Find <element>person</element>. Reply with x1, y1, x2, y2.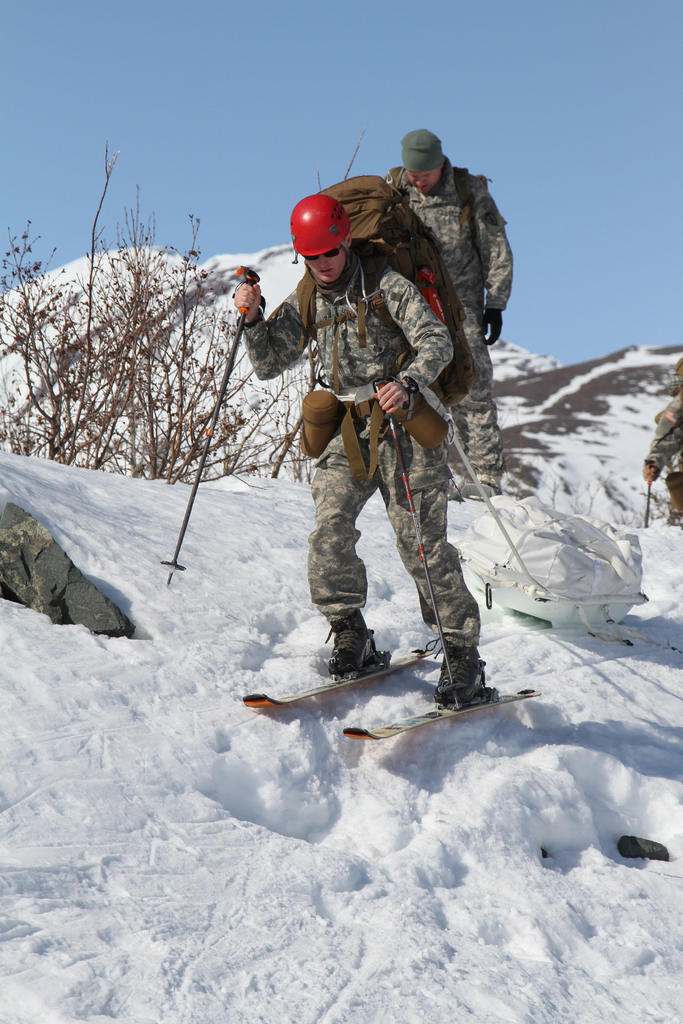
640, 368, 682, 527.
